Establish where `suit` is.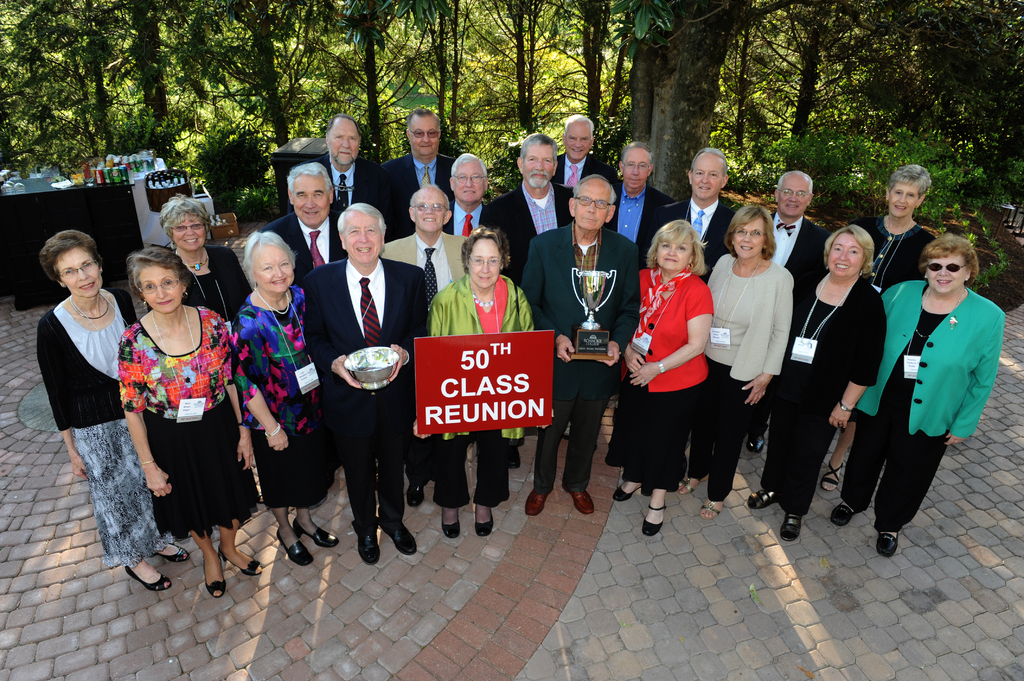
Established at (477,184,577,290).
